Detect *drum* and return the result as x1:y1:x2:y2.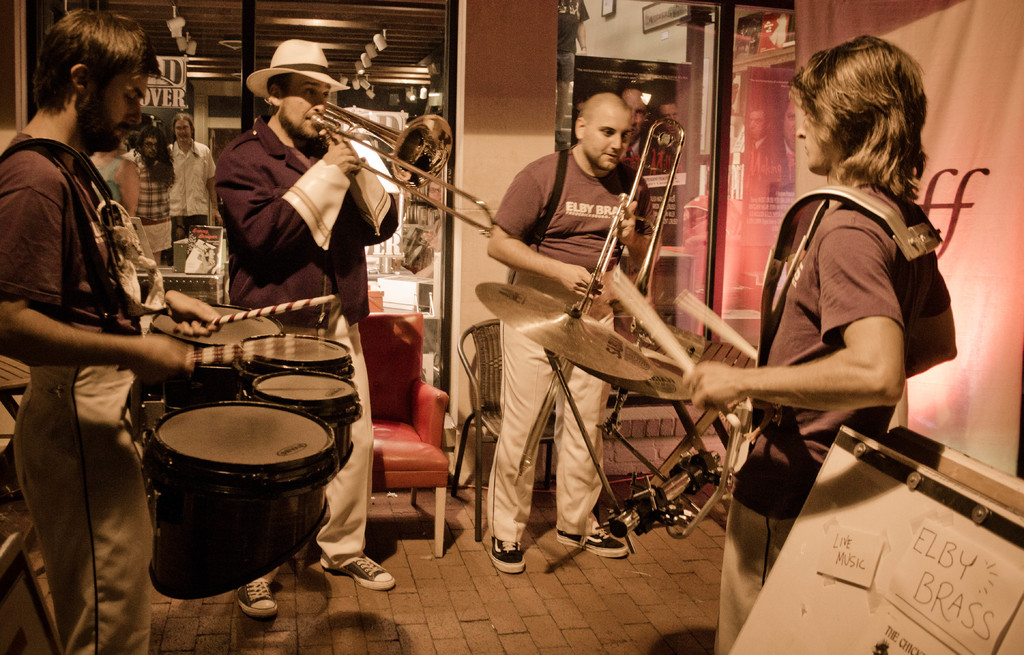
243:334:355:384.
